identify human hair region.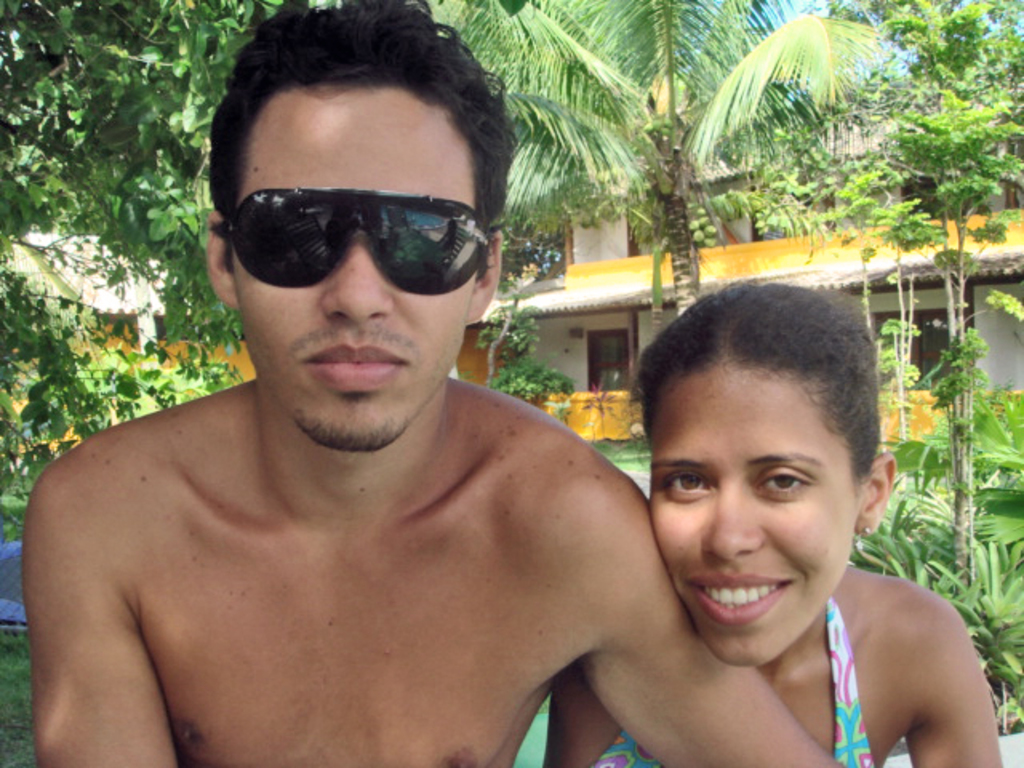
Region: select_region(645, 291, 875, 499).
